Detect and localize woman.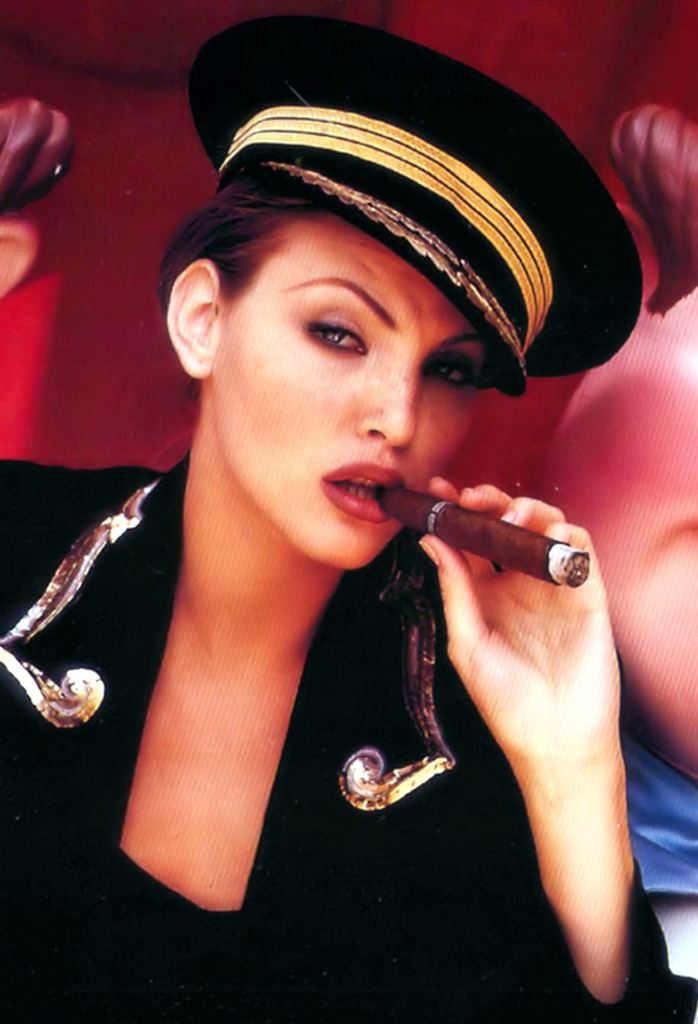
Localized at bbox=[0, 7, 697, 1023].
